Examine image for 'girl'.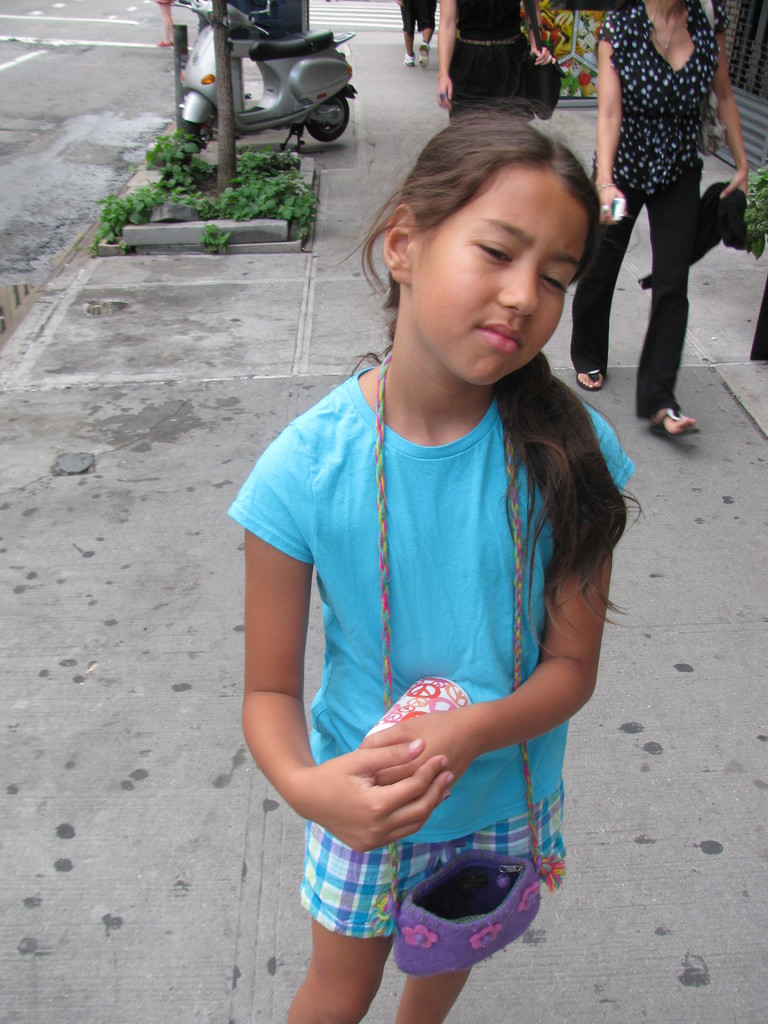
Examination result: 230,97,636,1023.
